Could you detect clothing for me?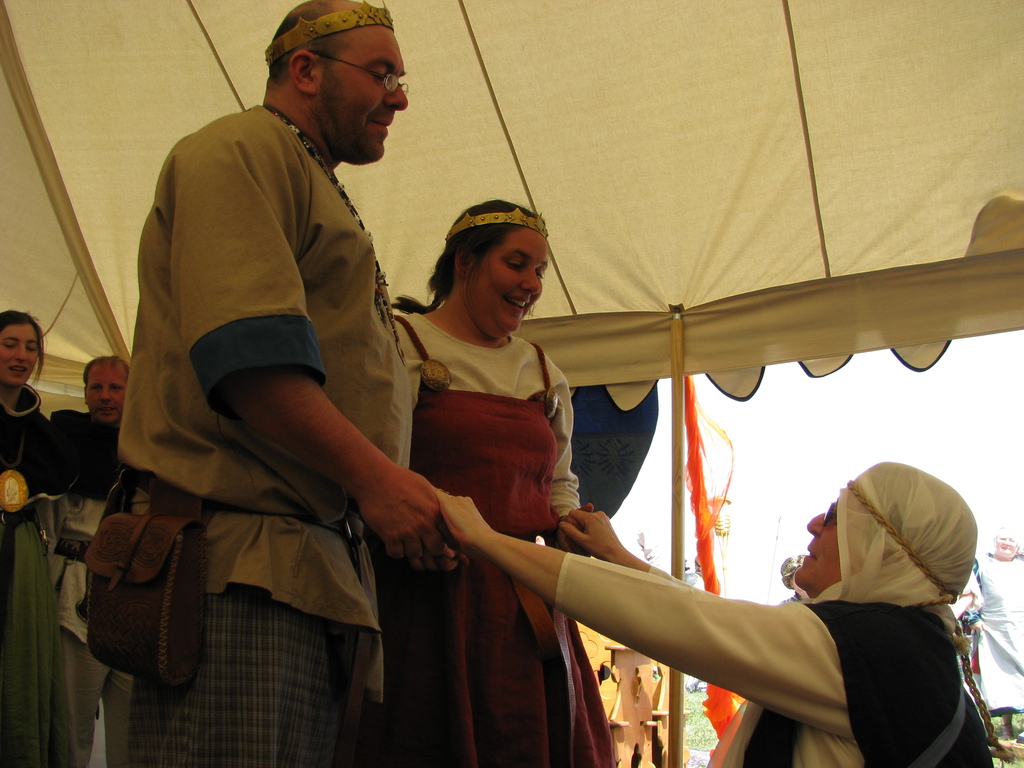
Detection result: (380,321,588,765).
